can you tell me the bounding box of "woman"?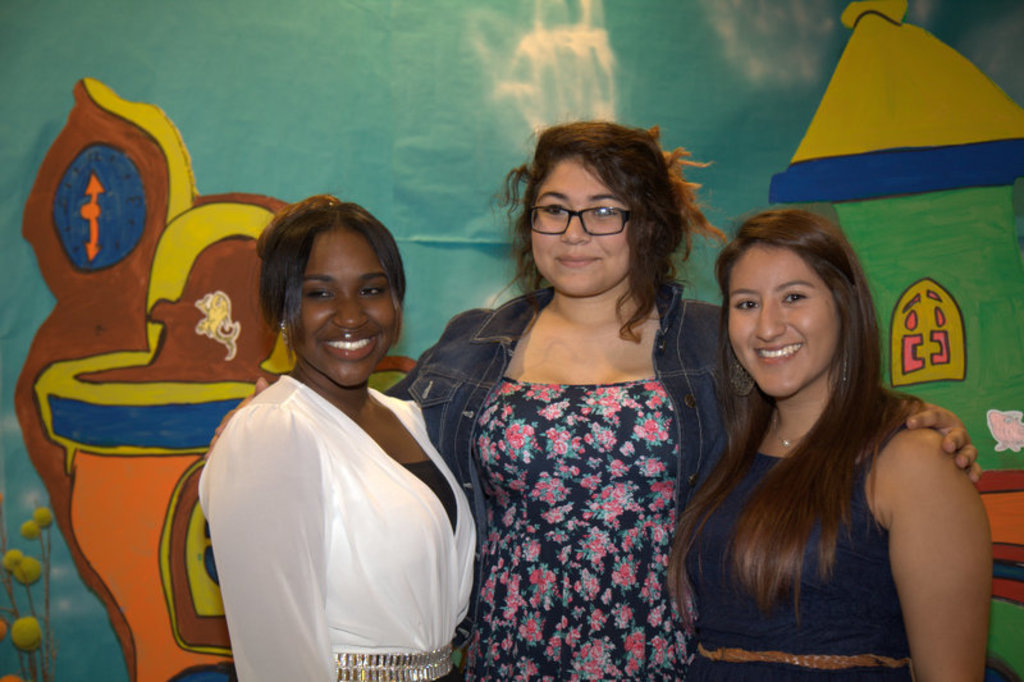
202 118 980 681.
